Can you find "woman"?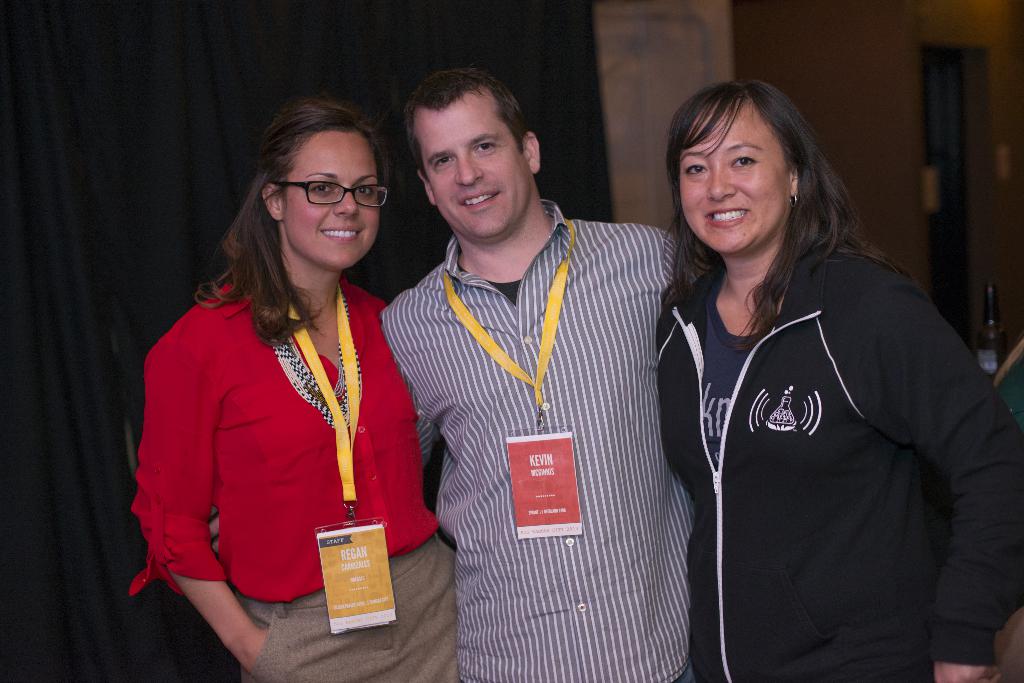
Yes, bounding box: 654, 76, 1023, 681.
